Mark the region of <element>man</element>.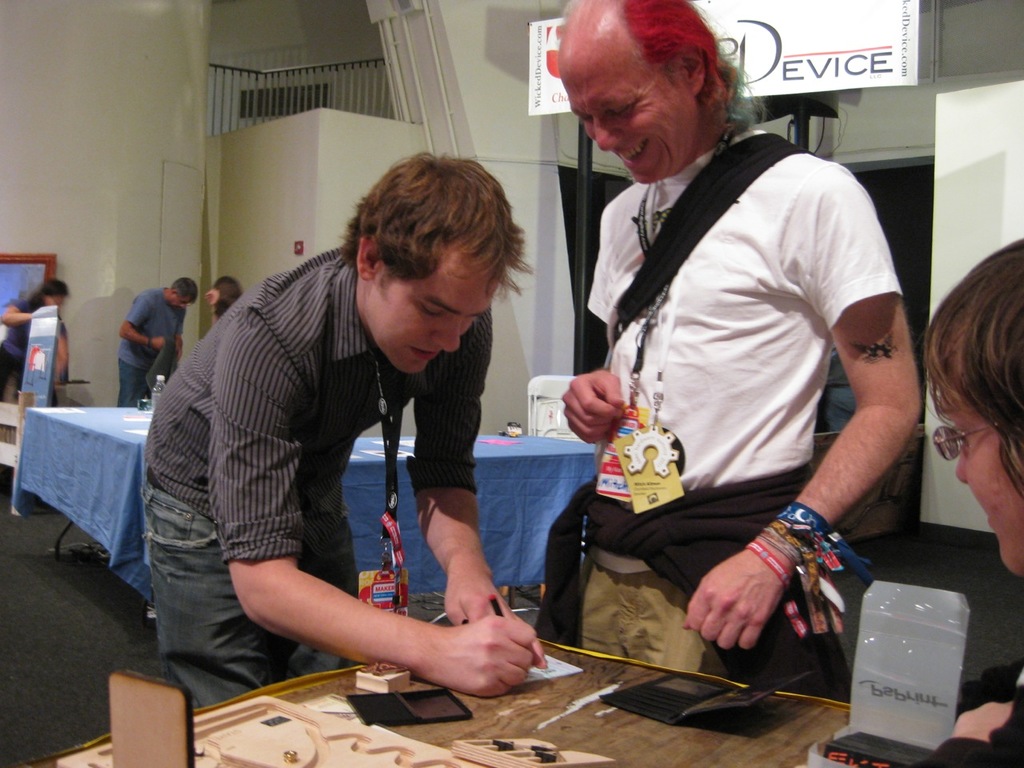
Region: pyautogui.locateOnScreen(554, 0, 928, 699).
